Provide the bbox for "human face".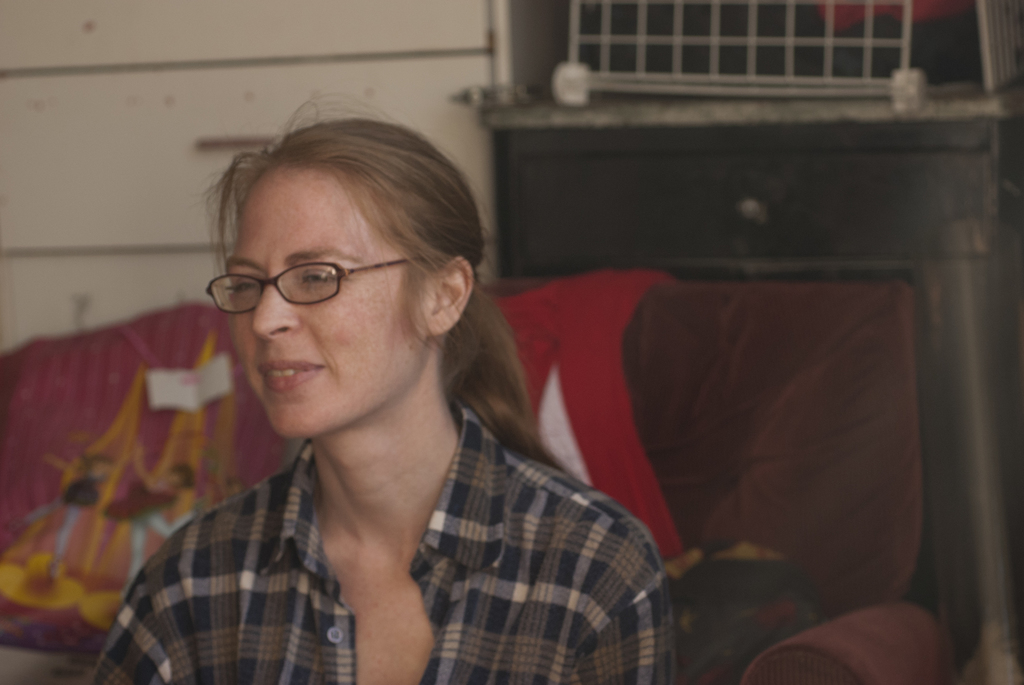
left=227, top=169, right=428, bottom=436.
